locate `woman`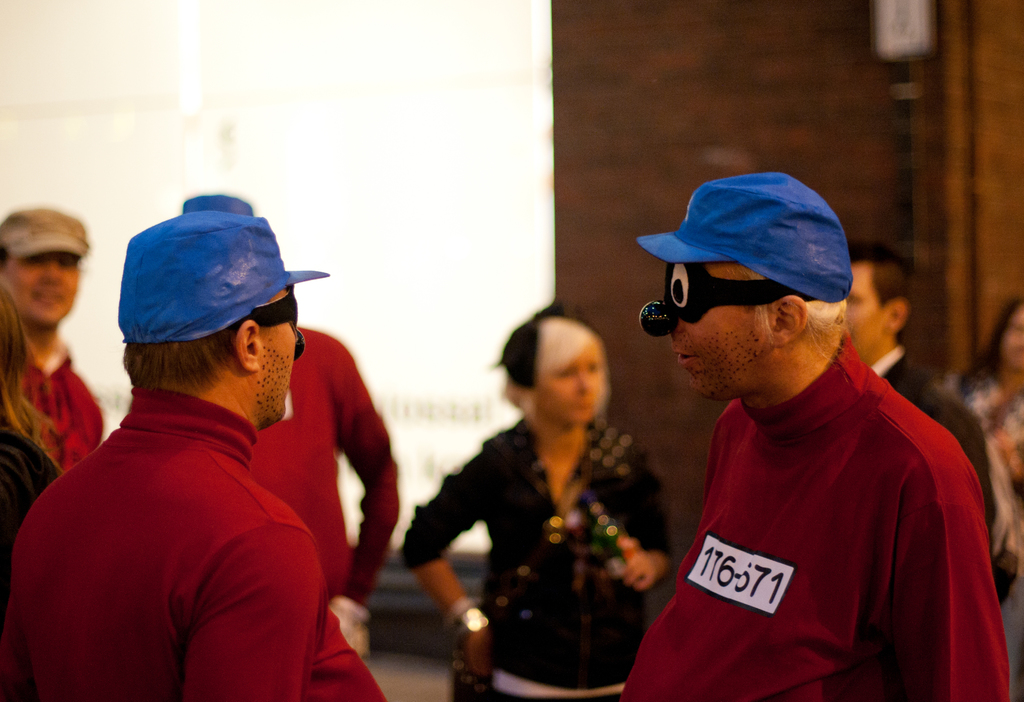
box(415, 282, 660, 696)
